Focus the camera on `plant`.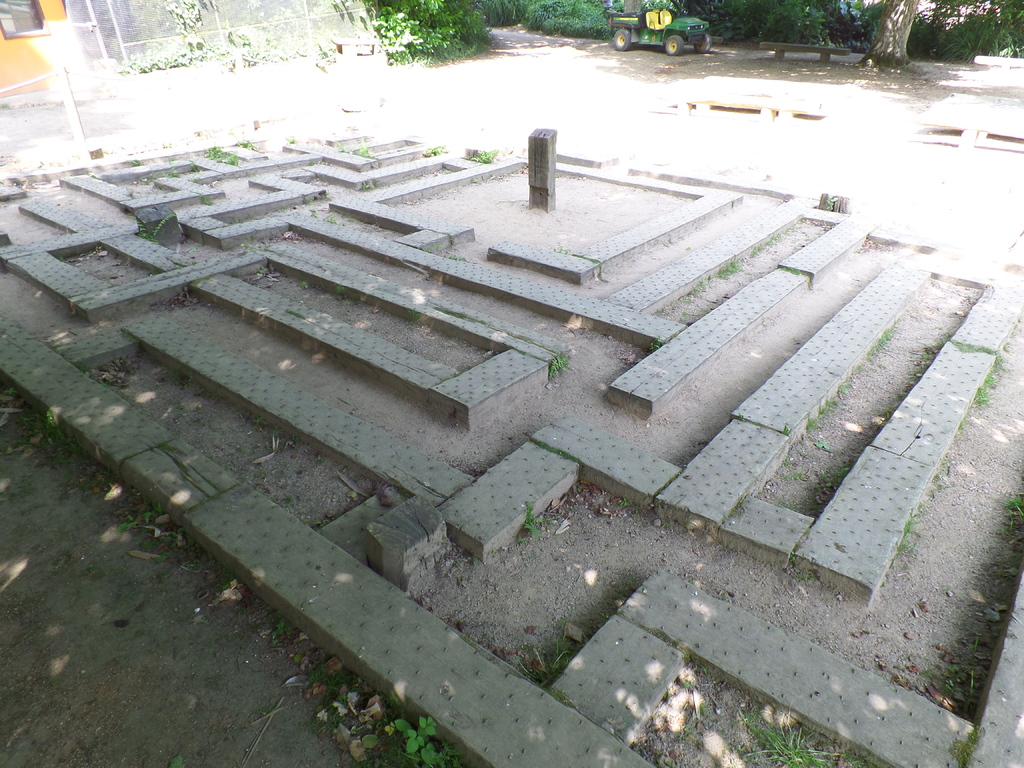
Focus region: <bbox>335, 140, 351, 155</bbox>.
